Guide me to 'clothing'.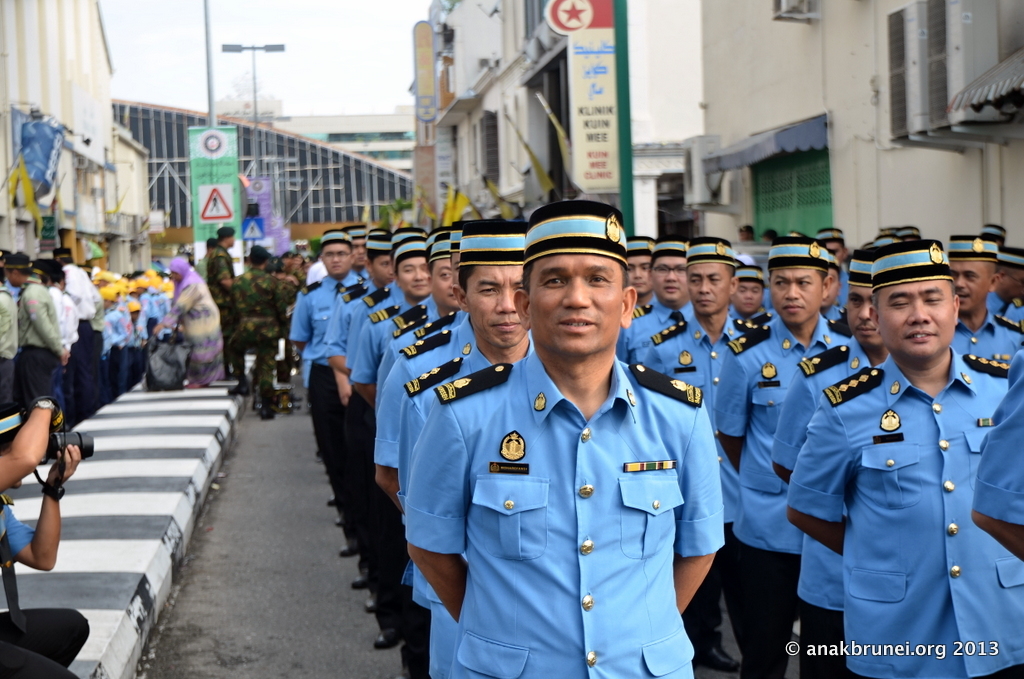
Guidance: 207, 240, 241, 375.
